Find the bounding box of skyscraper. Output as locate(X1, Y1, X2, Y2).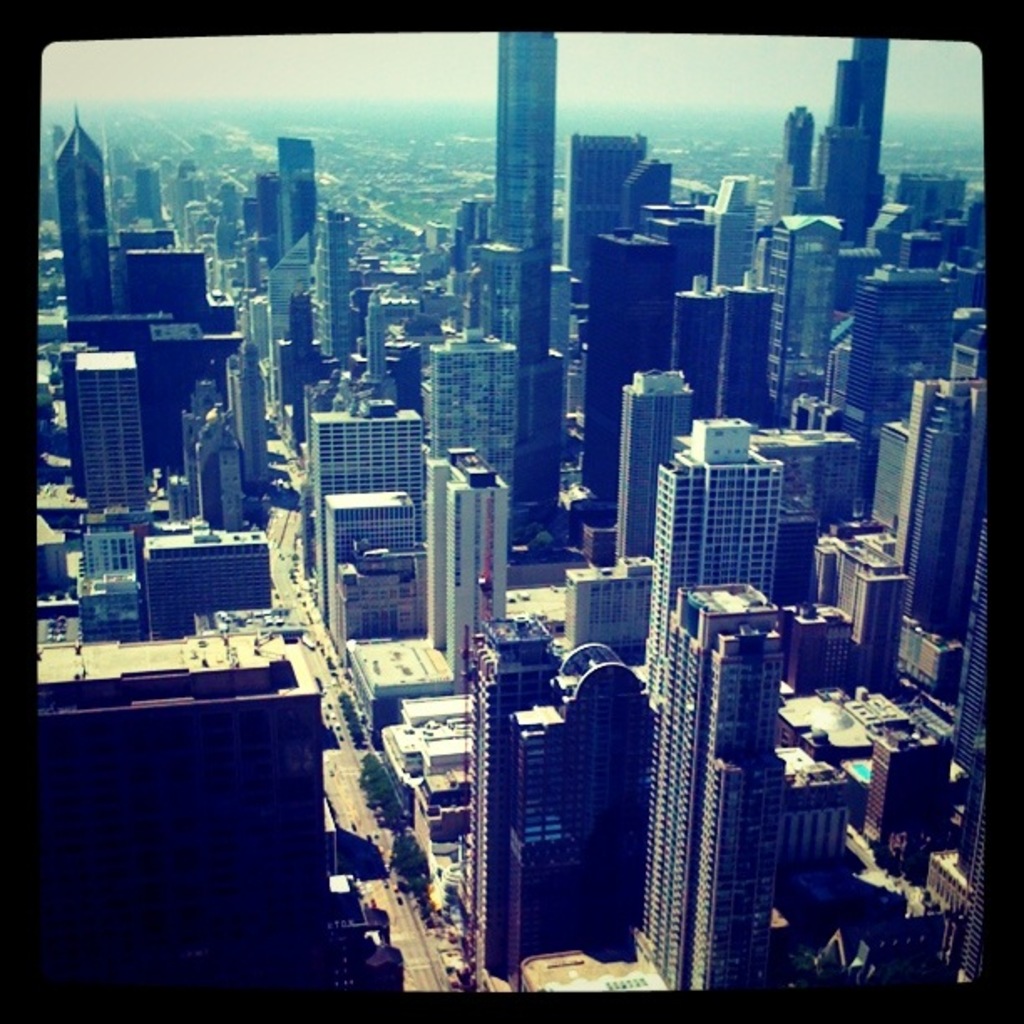
locate(238, 201, 284, 284).
